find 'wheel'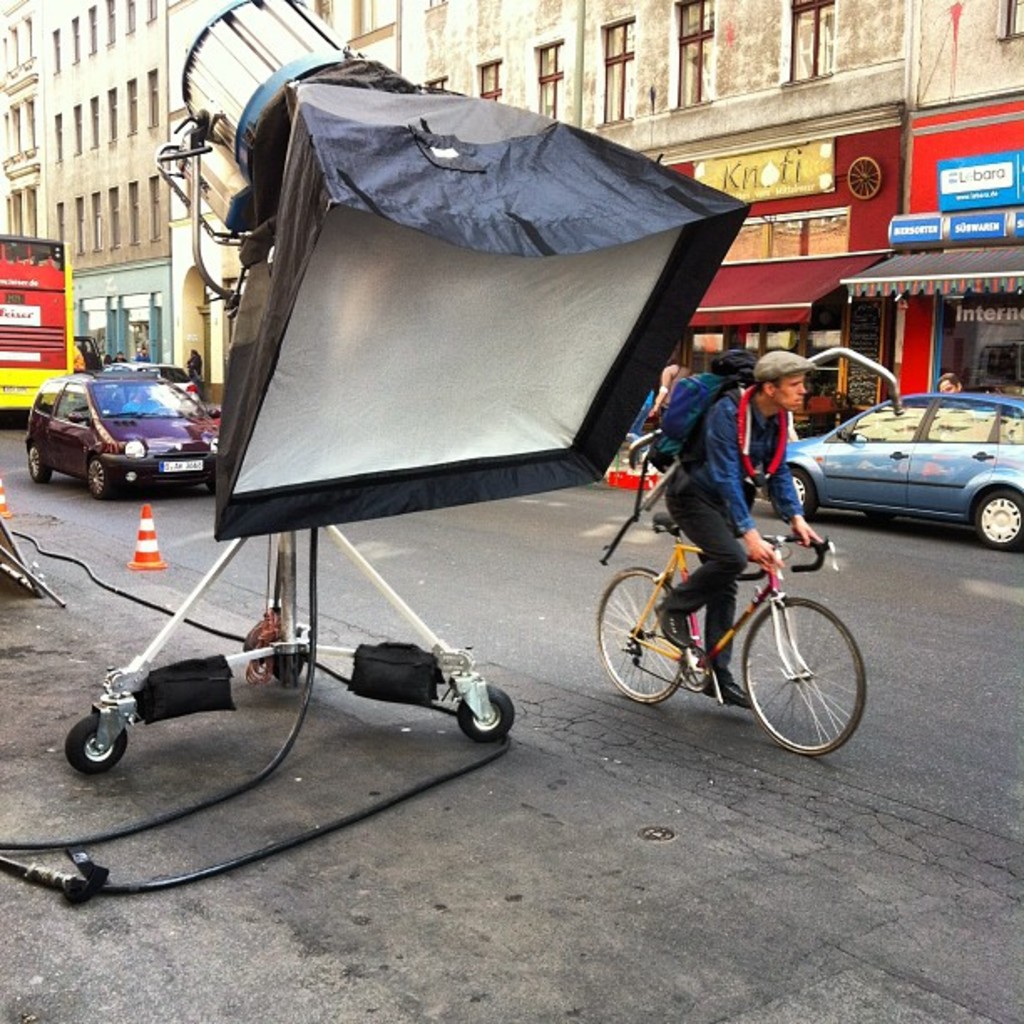
pyautogui.locateOnScreen(273, 651, 306, 681)
